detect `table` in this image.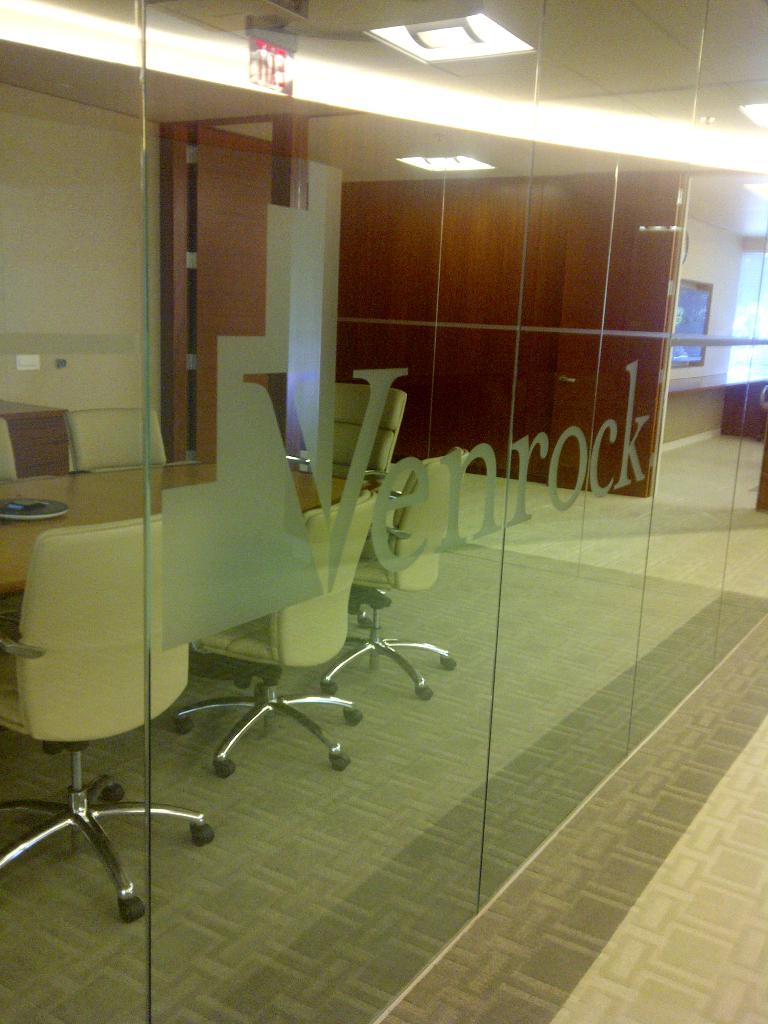
Detection: [left=0, top=458, right=359, bottom=604].
